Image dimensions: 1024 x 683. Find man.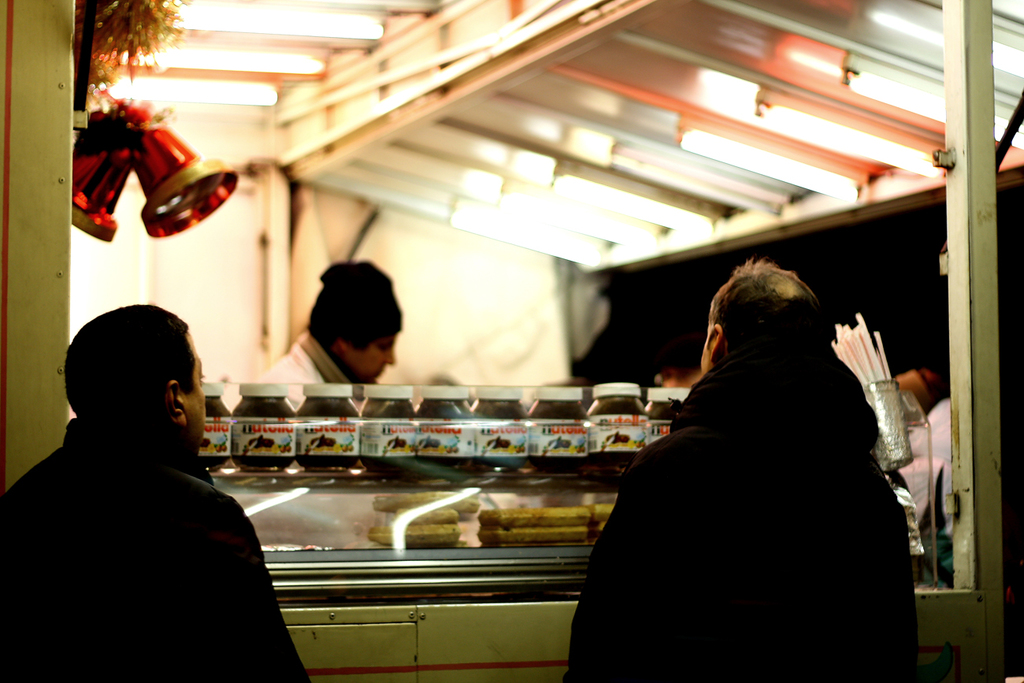
21,288,269,669.
